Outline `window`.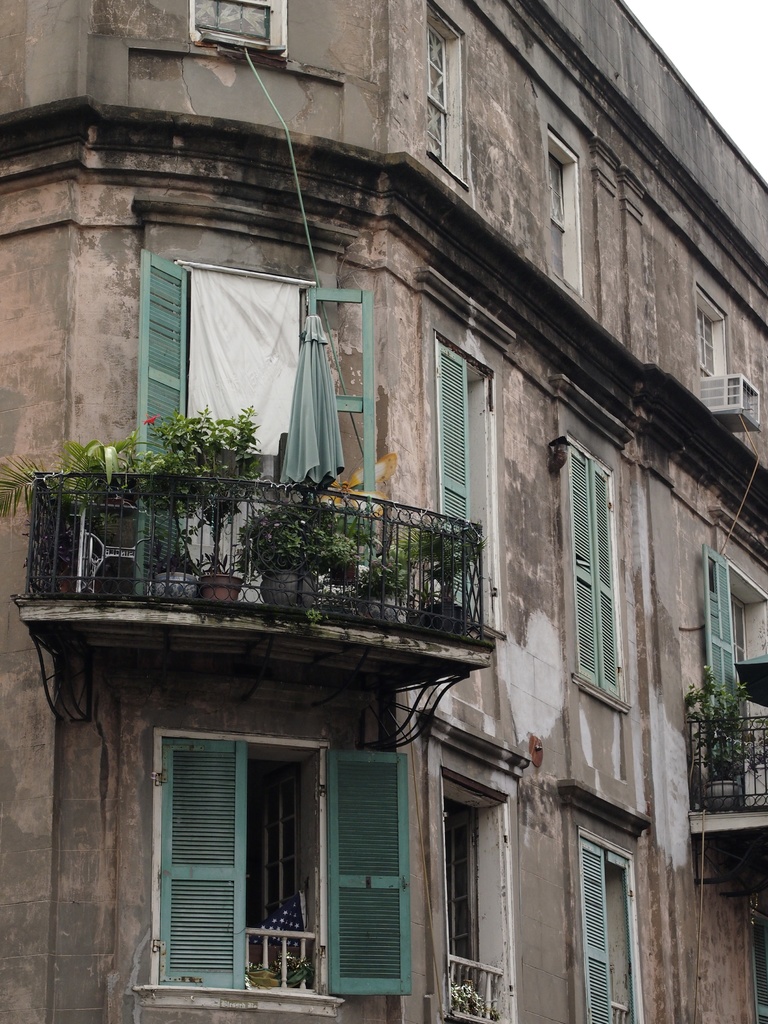
Outline: rect(699, 286, 728, 376).
